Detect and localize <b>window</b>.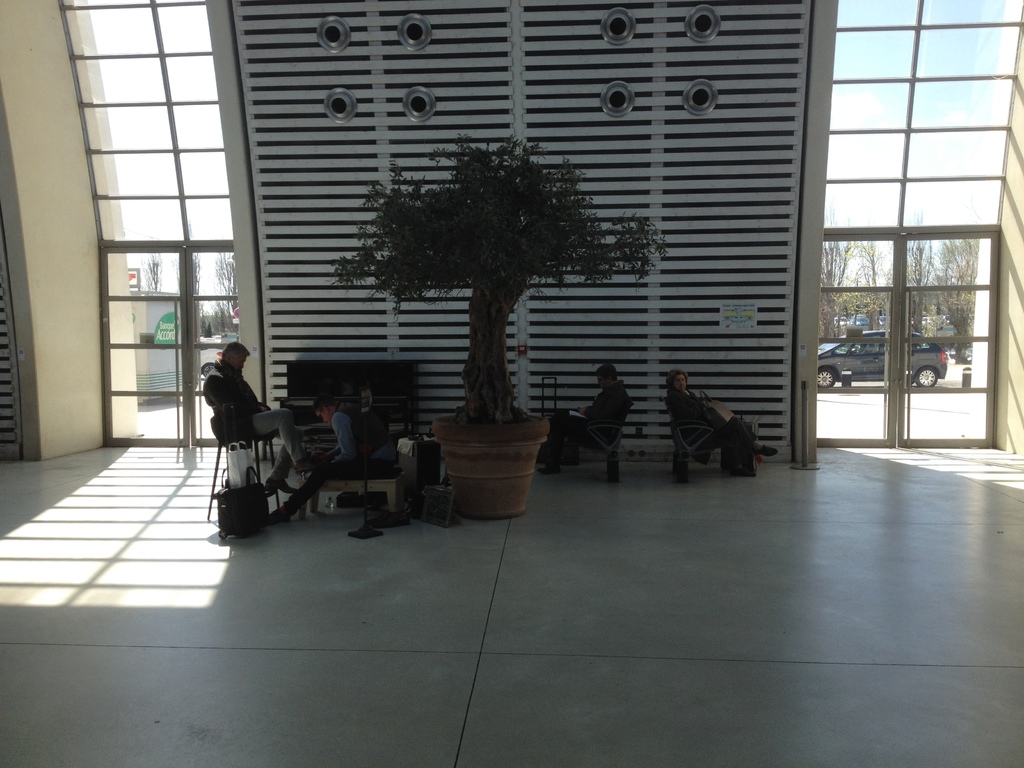
Localized at {"x1": 825, "y1": 0, "x2": 1023, "y2": 228}.
